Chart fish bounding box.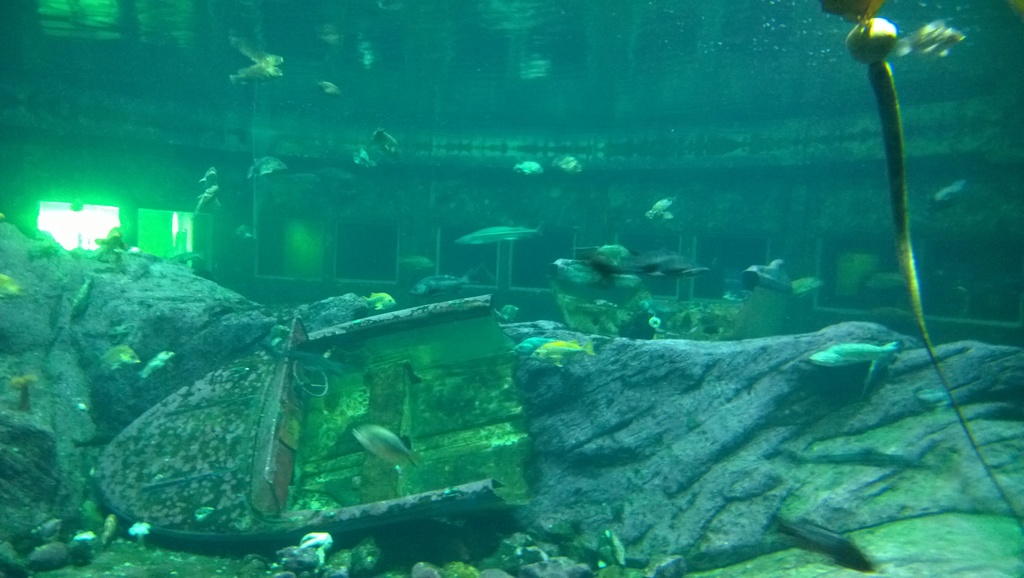
Charted: Rect(319, 78, 346, 98).
